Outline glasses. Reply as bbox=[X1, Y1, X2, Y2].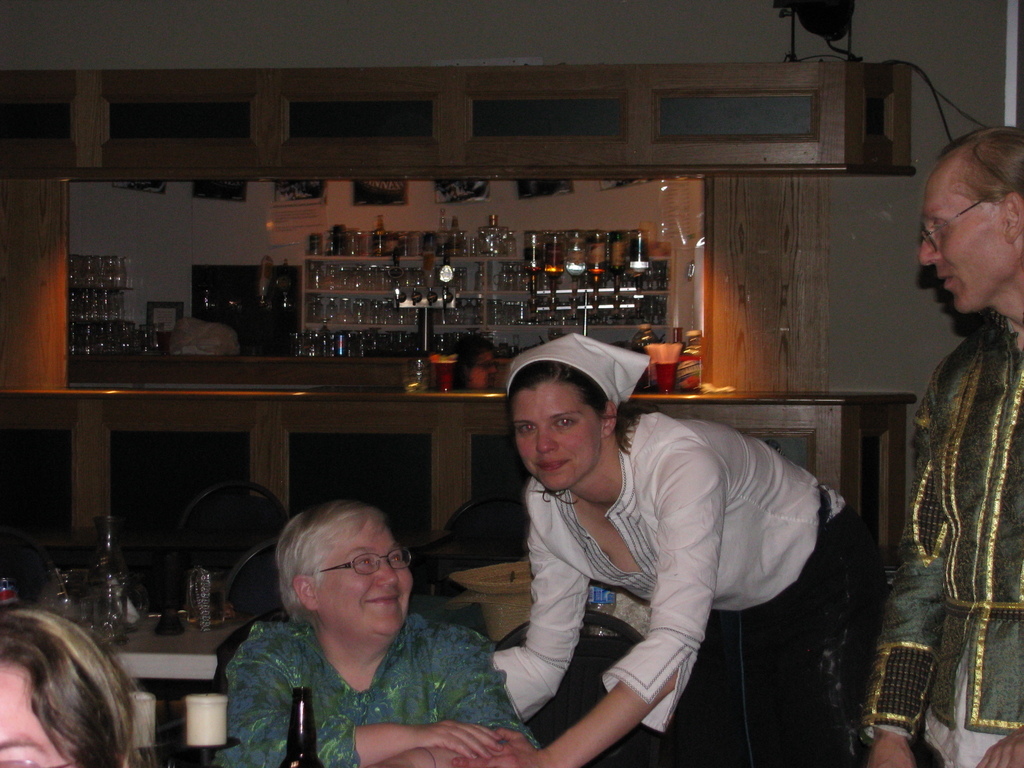
bbox=[319, 545, 413, 573].
